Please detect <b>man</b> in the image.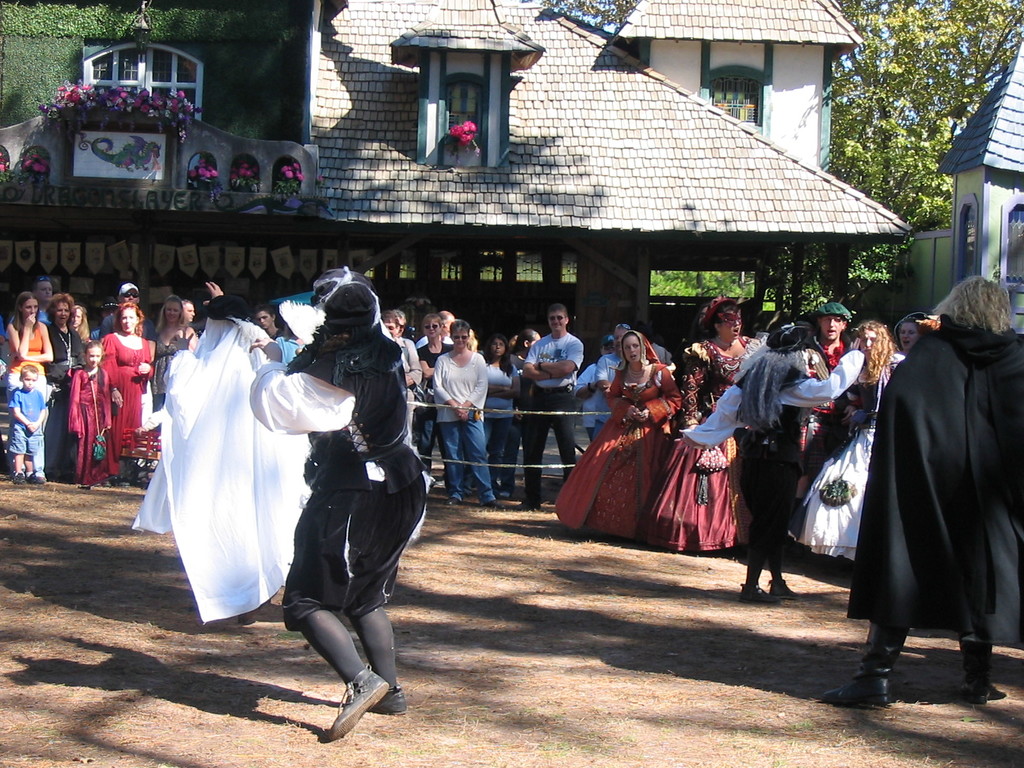
pyautogui.locateOnScreen(385, 308, 419, 450).
